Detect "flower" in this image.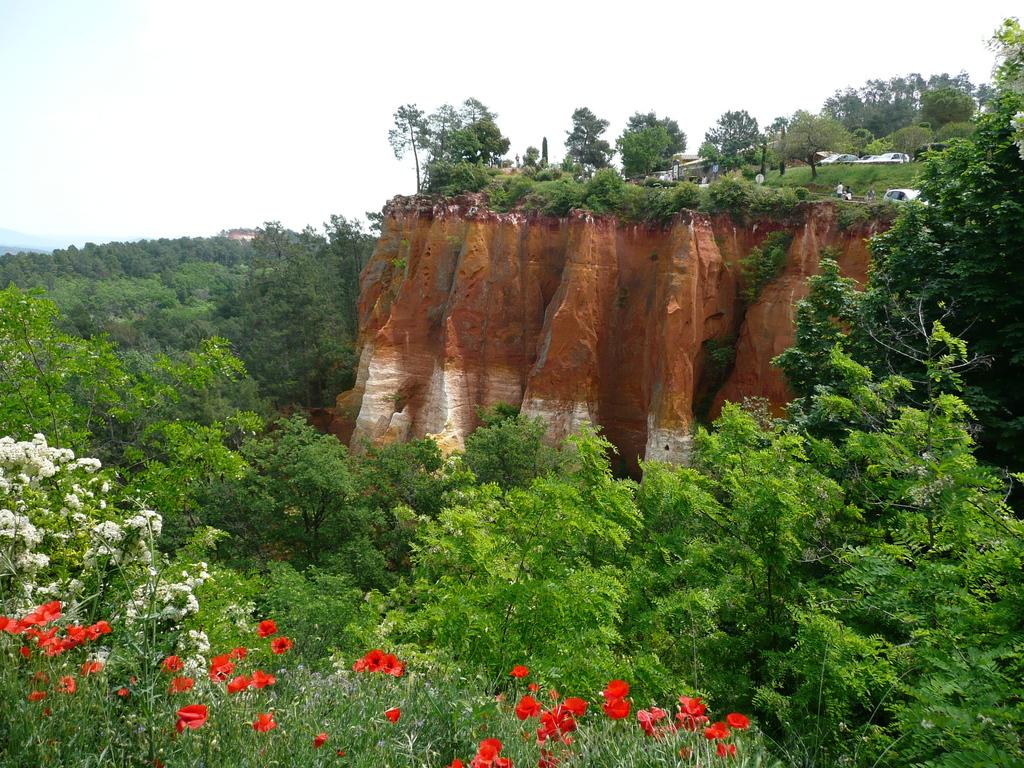
Detection: BBox(211, 651, 235, 684).
